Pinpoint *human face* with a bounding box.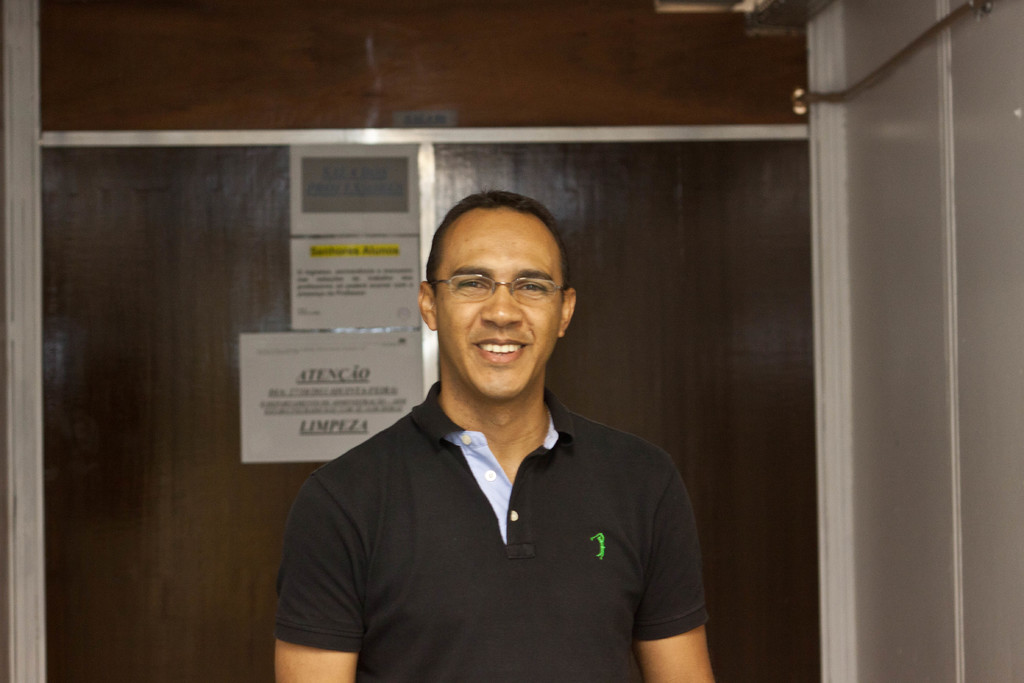
[435, 215, 564, 399].
